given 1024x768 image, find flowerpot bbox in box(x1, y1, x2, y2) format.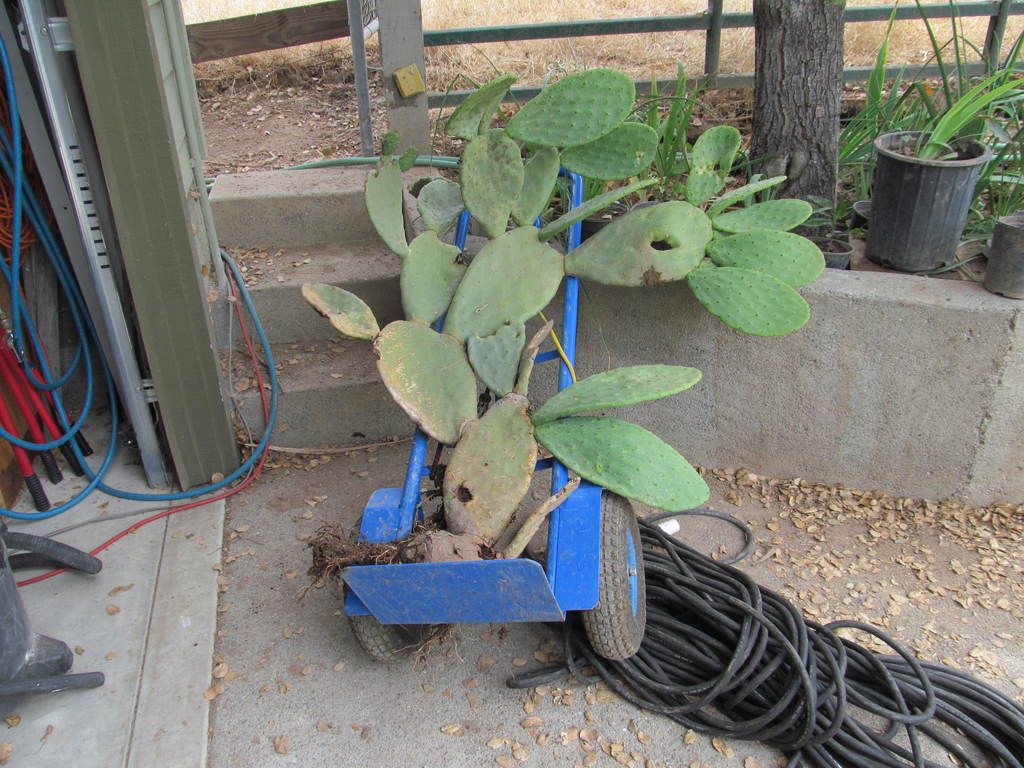
box(871, 91, 979, 258).
